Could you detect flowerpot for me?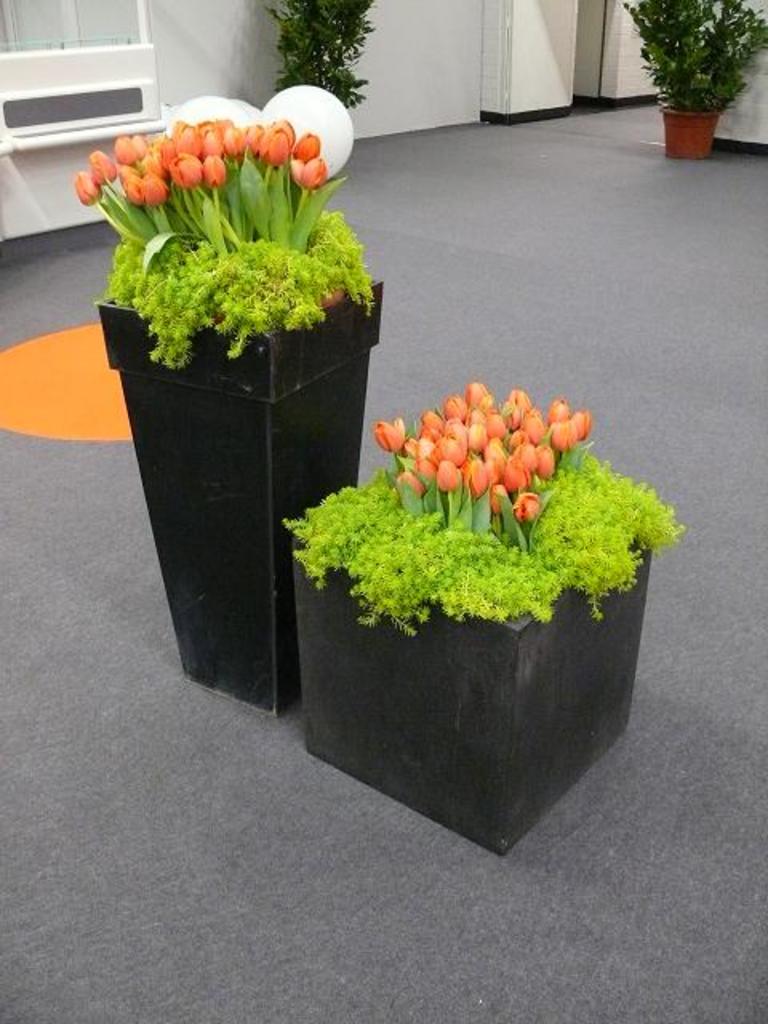
Detection result: [91, 272, 384, 720].
